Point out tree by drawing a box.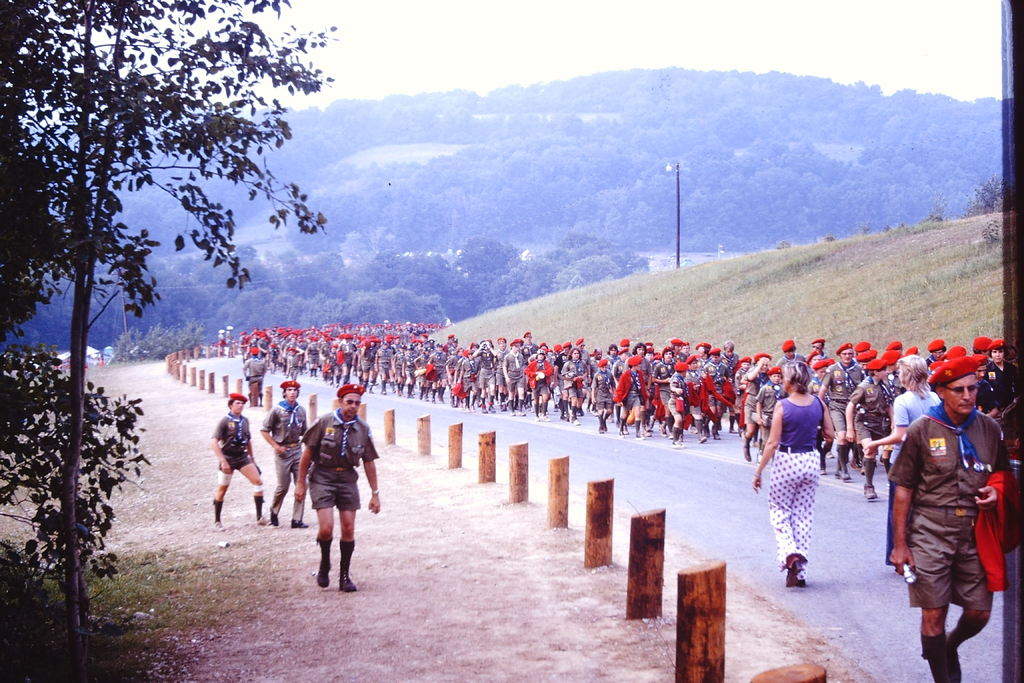
<bbox>223, 242, 299, 277</bbox>.
